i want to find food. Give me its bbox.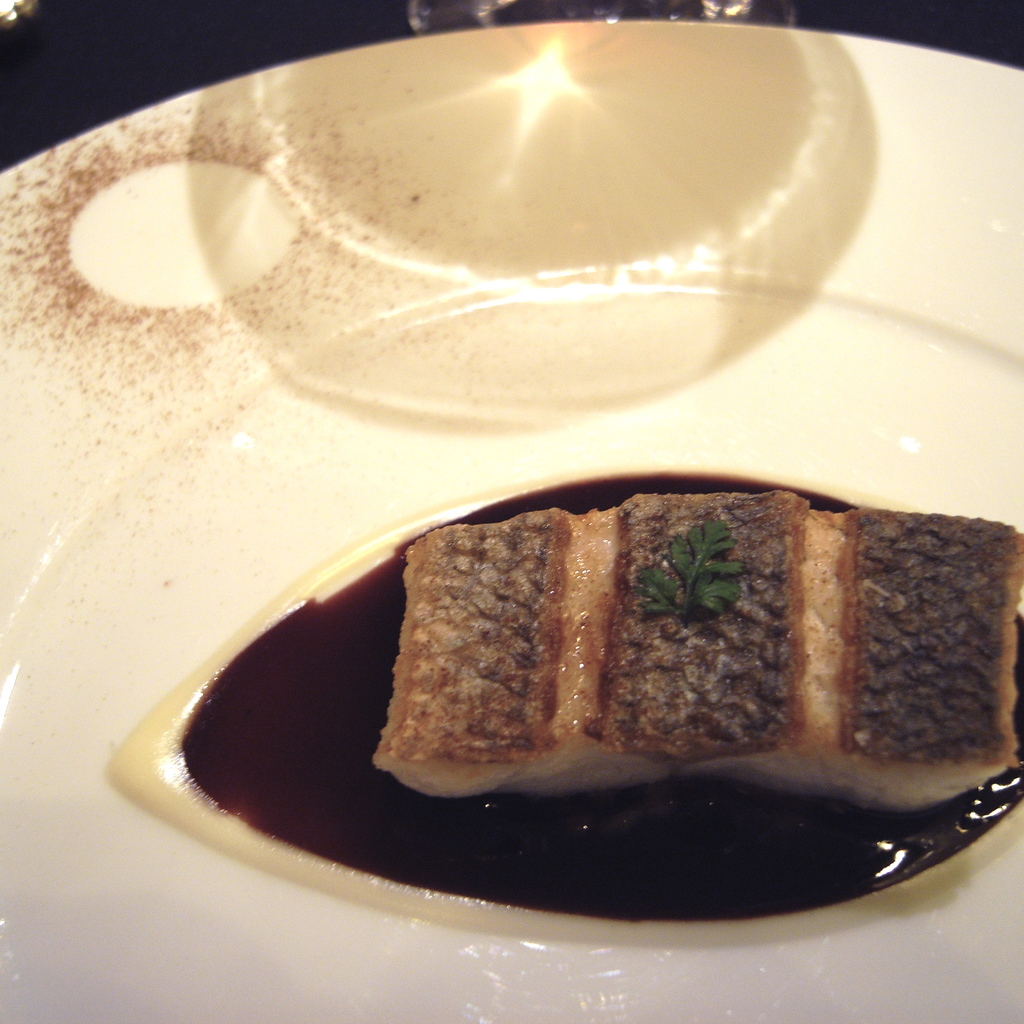
box(374, 490, 1023, 816).
